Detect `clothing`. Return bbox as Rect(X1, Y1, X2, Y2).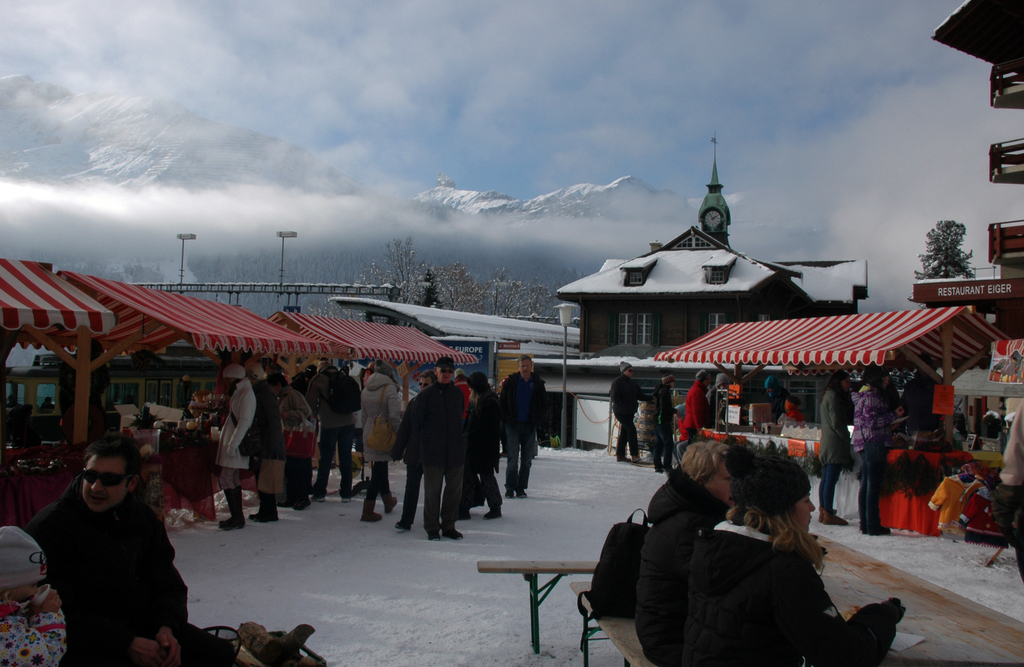
Rect(400, 371, 460, 469).
